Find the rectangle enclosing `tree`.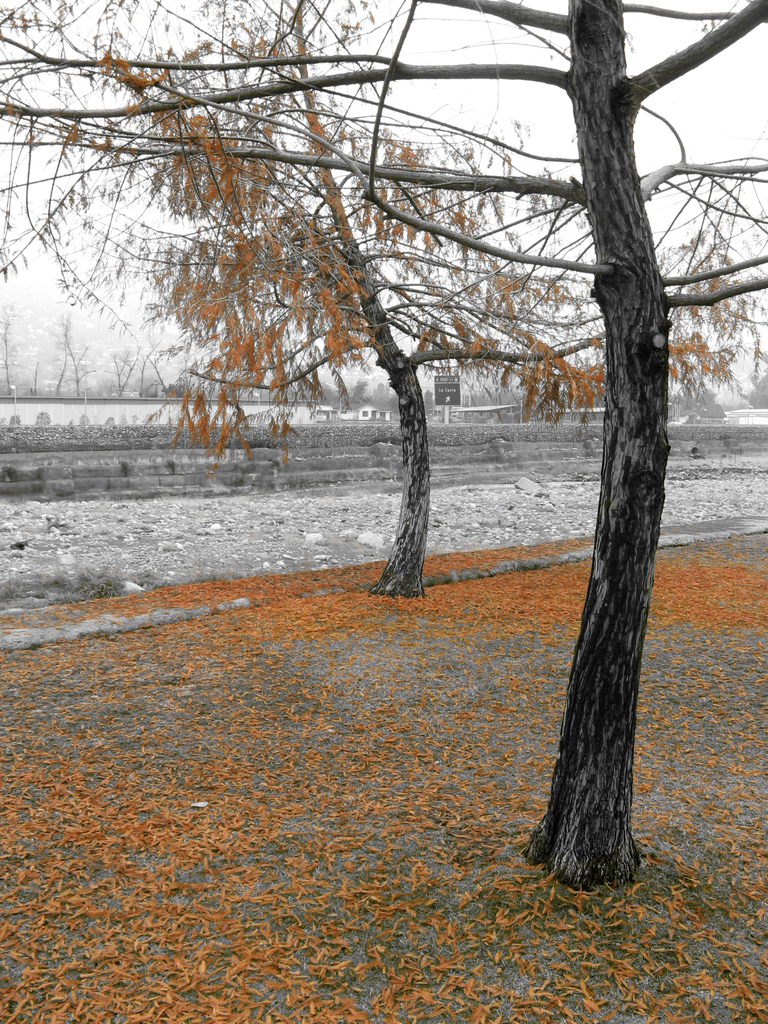
rect(4, 0, 767, 597).
